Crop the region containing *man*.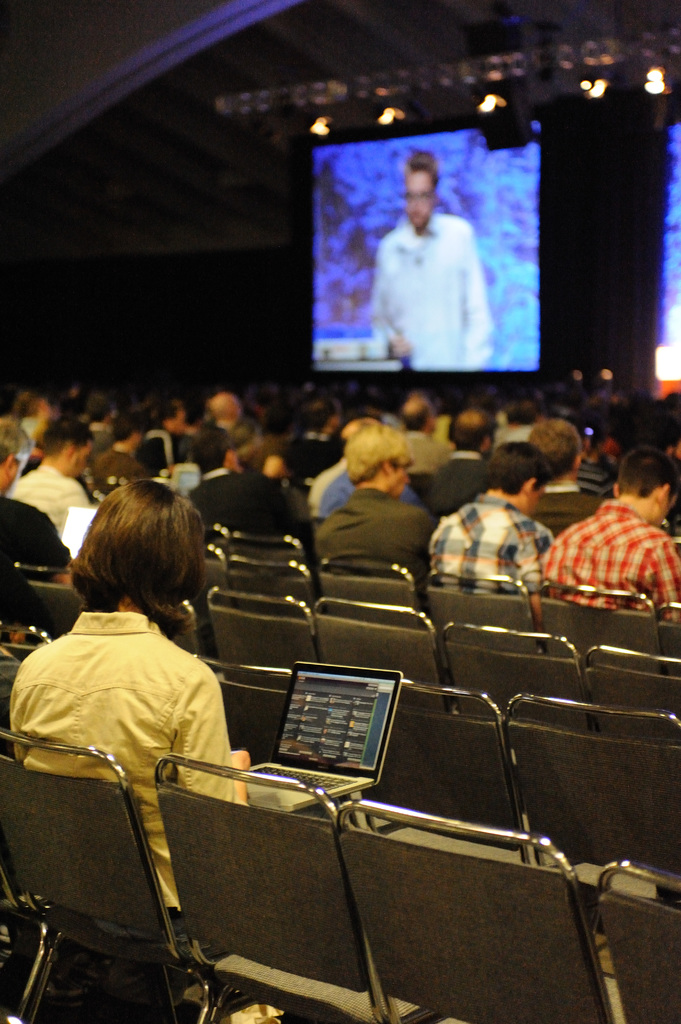
Crop region: region(422, 436, 554, 595).
